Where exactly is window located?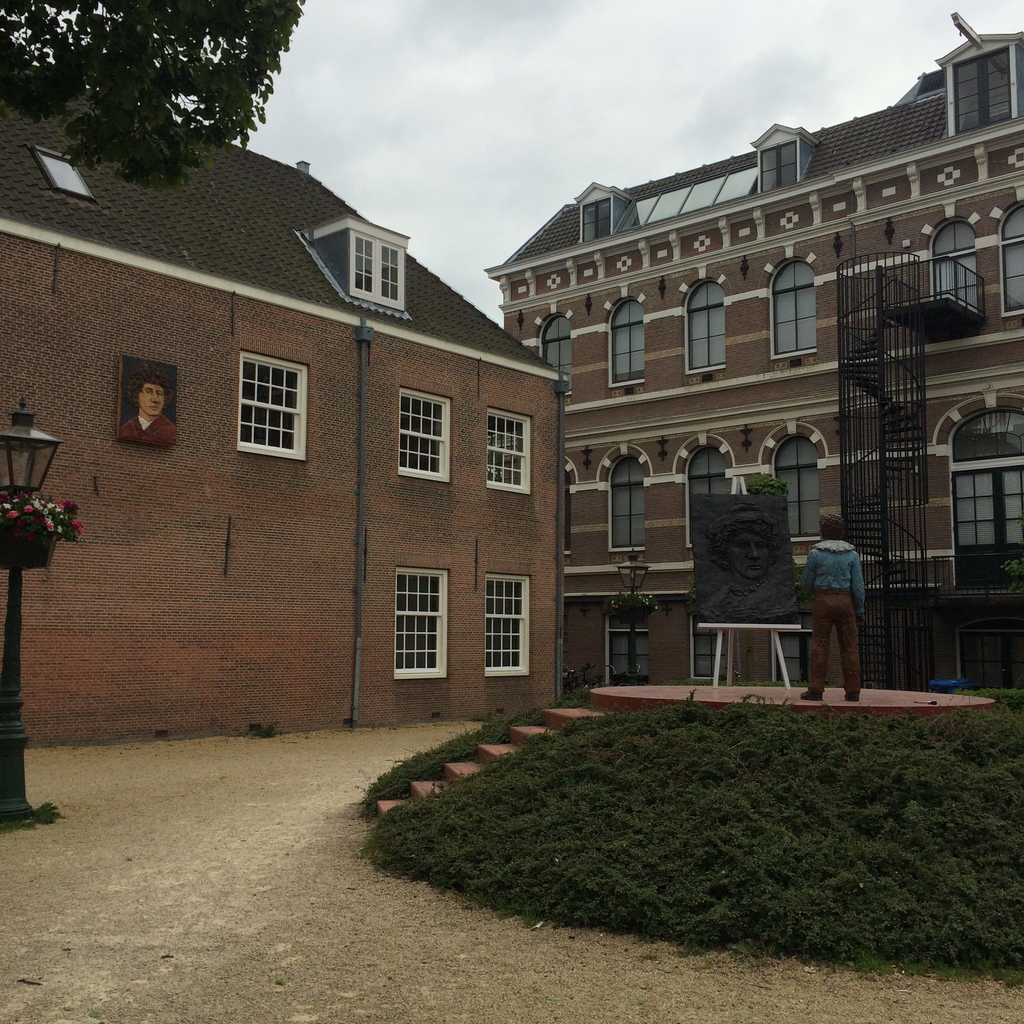
Its bounding box is (x1=932, y1=217, x2=977, y2=313).
